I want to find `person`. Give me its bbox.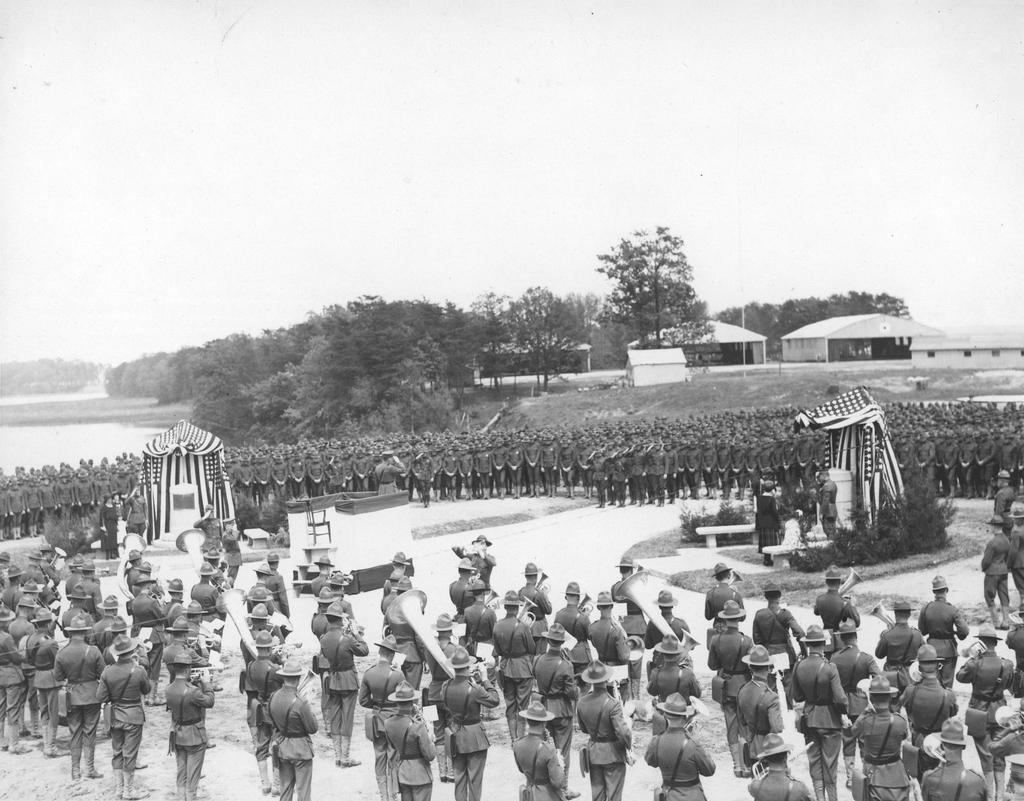
x1=166 y1=577 x2=188 y2=624.
